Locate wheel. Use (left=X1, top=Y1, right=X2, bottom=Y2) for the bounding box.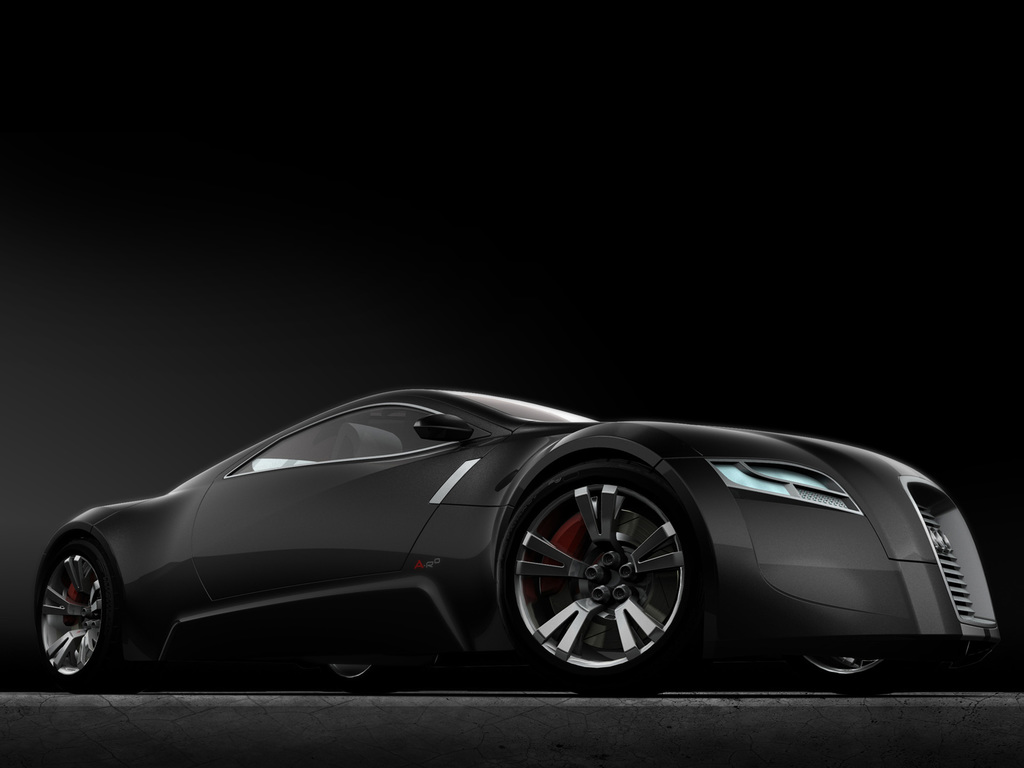
(left=315, top=663, right=405, bottom=694).
